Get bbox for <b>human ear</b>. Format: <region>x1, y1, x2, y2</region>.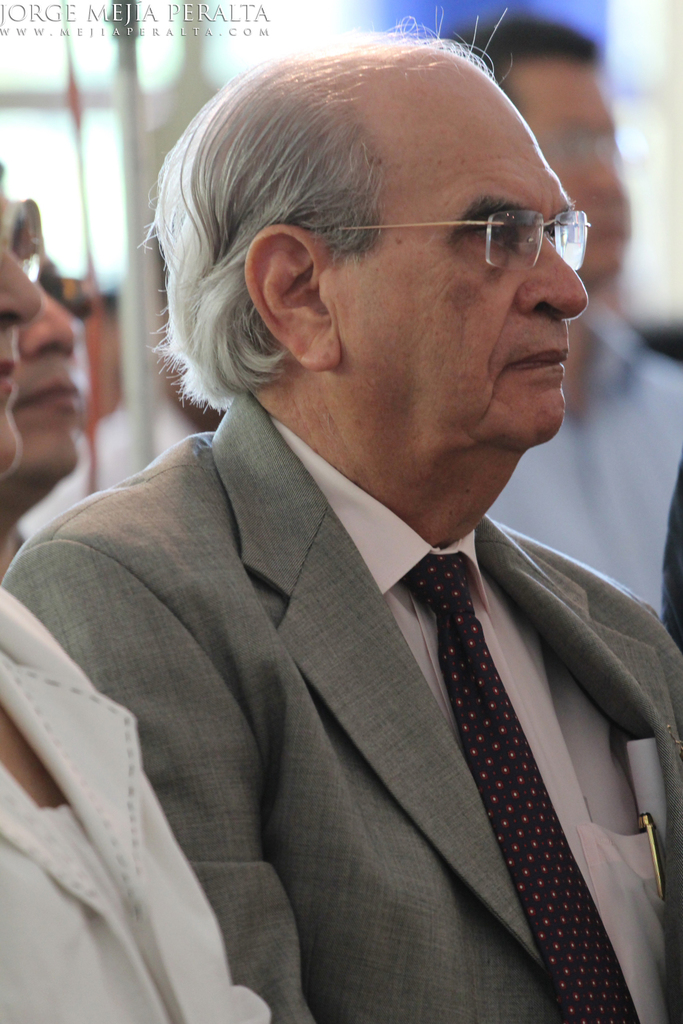
<region>239, 224, 339, 375</region>.
